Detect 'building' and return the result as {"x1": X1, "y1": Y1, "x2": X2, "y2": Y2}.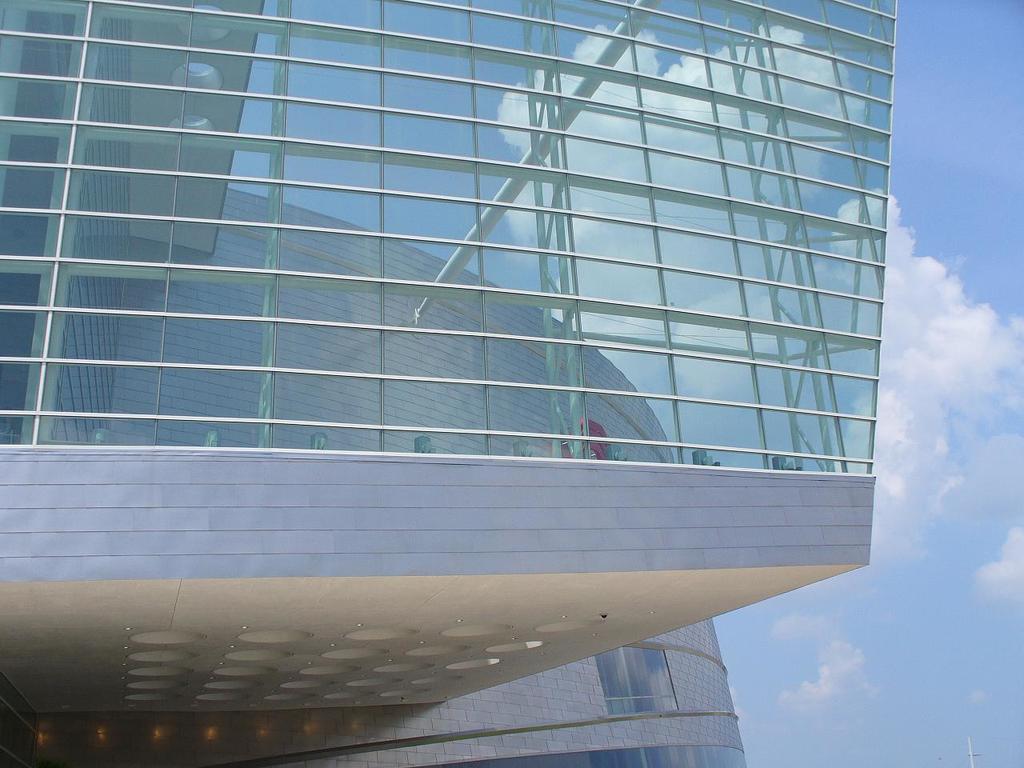
{"x1": 0, "y1": 0, "x2": 897, "y2": 767}.
